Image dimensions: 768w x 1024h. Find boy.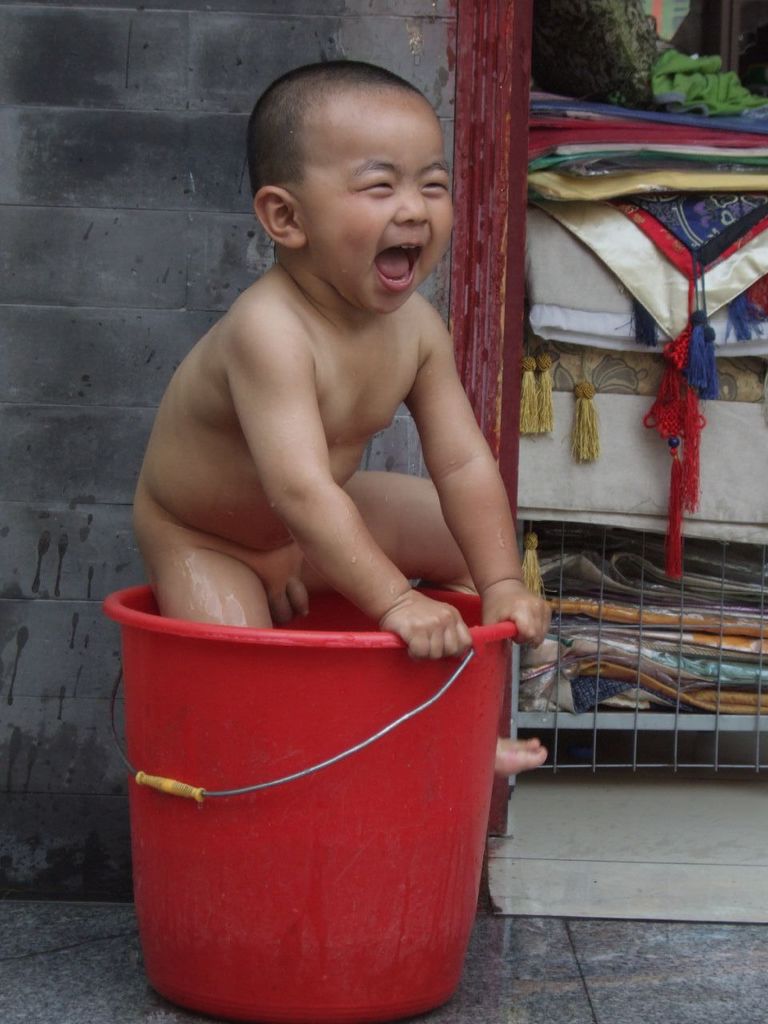
left=130, top=58, right=552, bottom=774.
